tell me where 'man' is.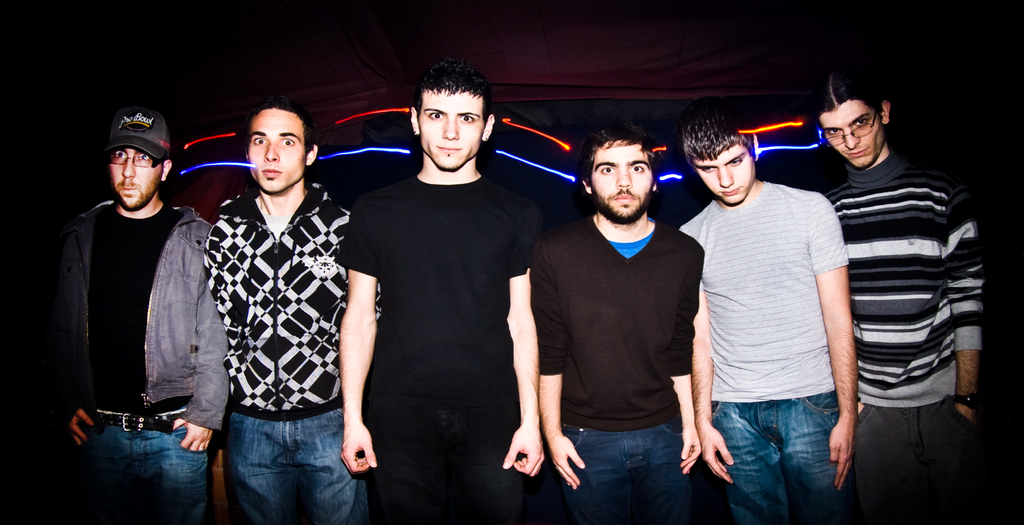
'man' is at [204,104,386,524].
